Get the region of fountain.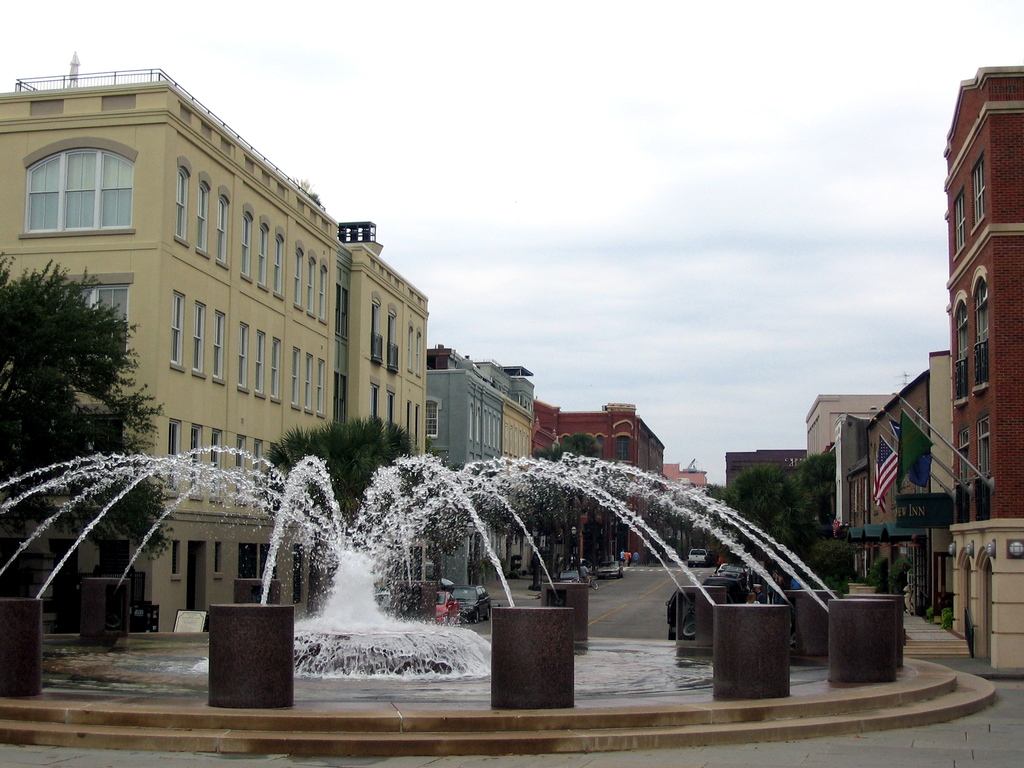
pyautogui.locateOnScreen(81, 366, 910, 710).
